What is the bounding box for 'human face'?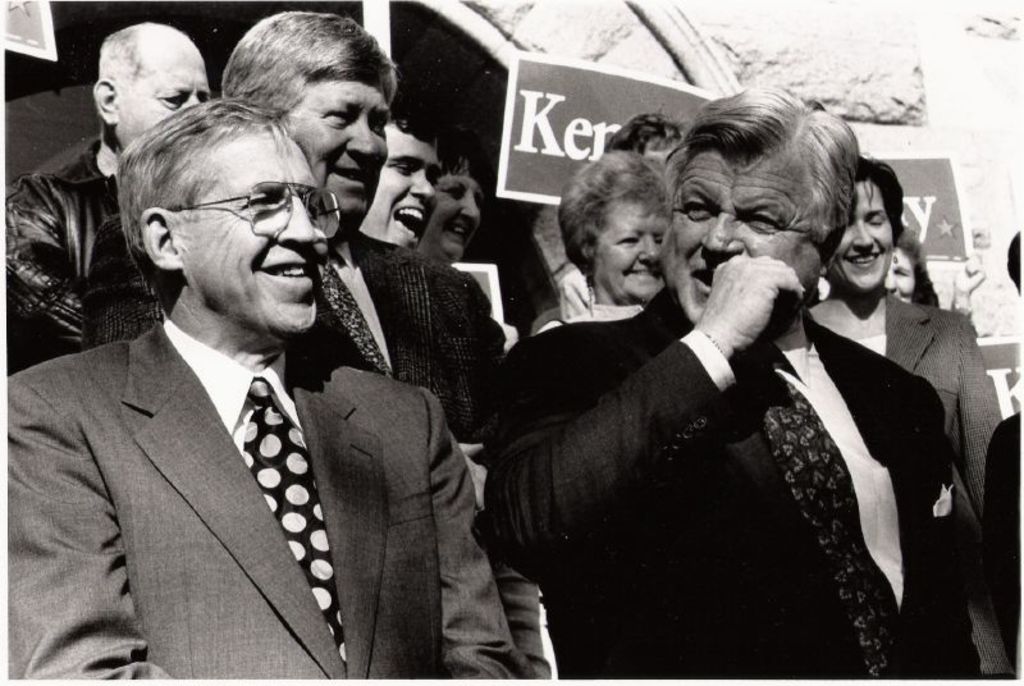
box=[288, 74, 385, 219].
